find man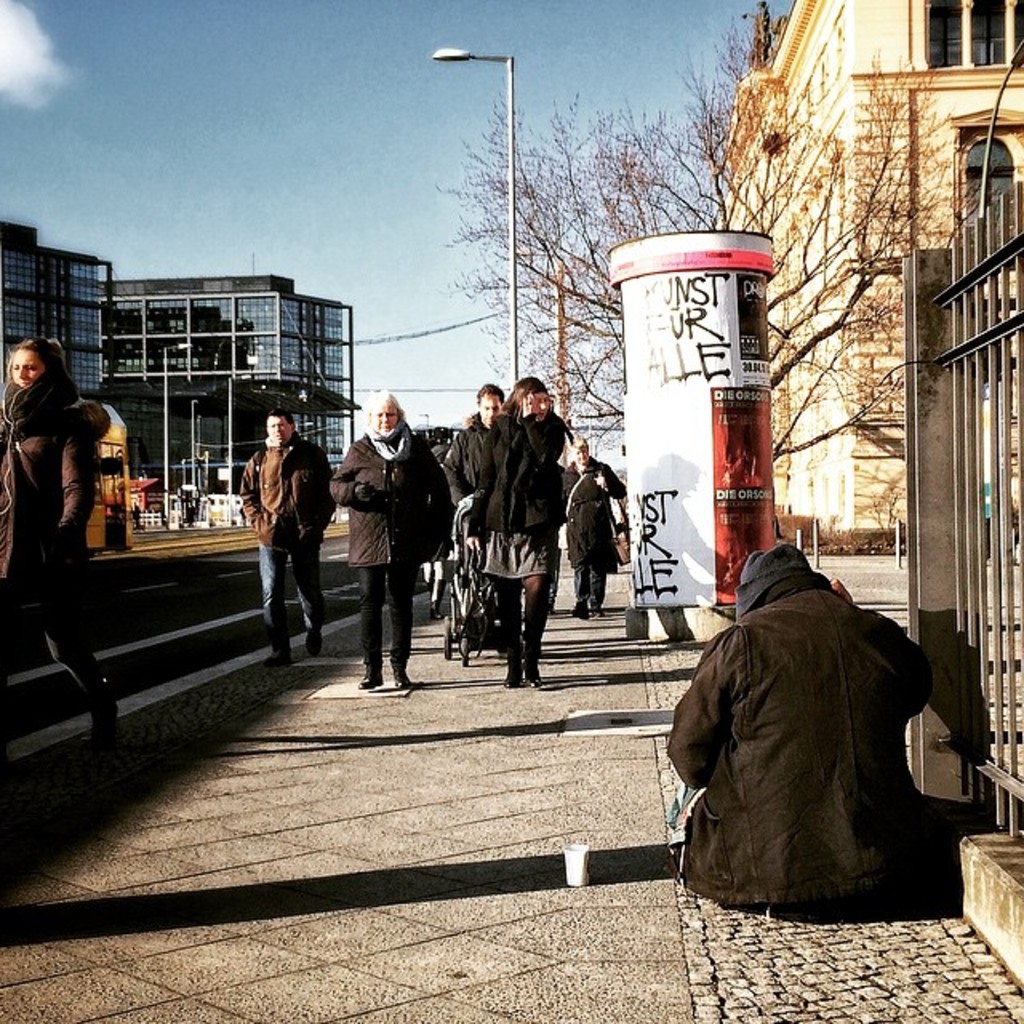
(450, 384, 515, 541)
